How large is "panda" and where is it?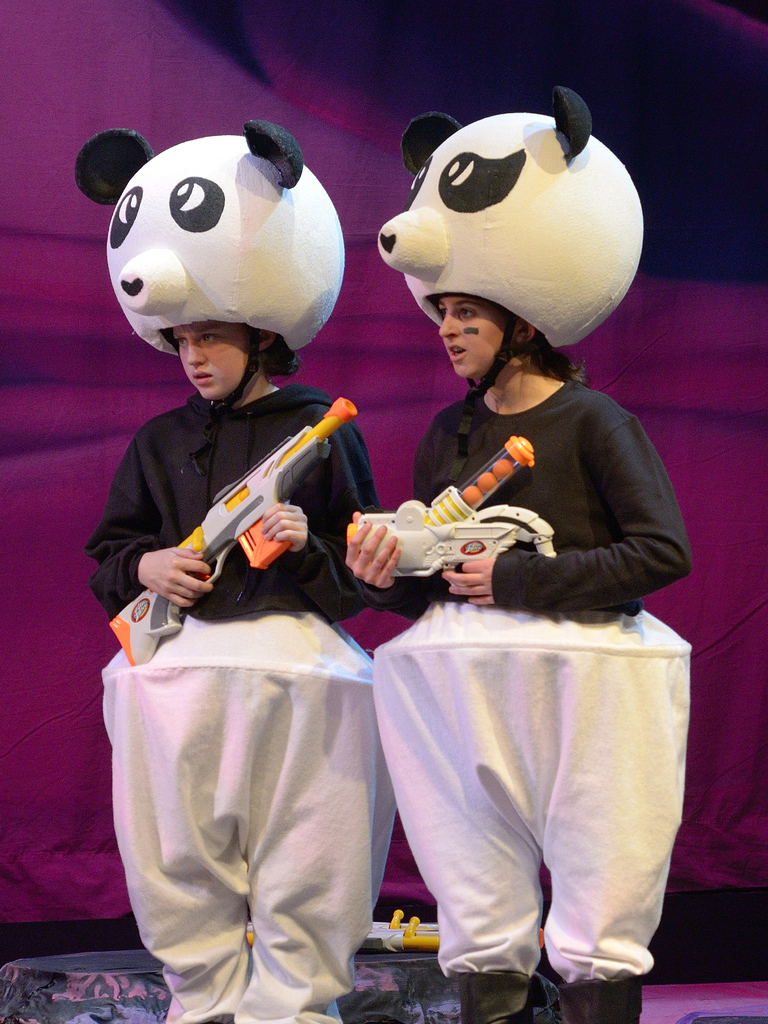
Bounding box: x1=374 y1=84 x2=644 y2=344.
